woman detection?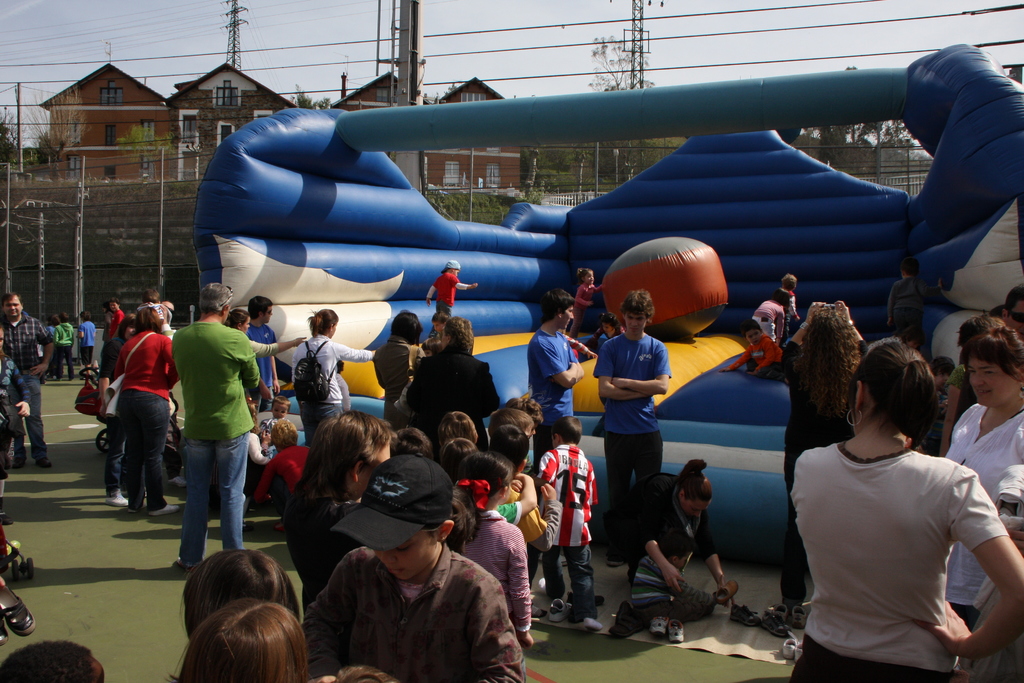
[117, 304, 177, 512]
